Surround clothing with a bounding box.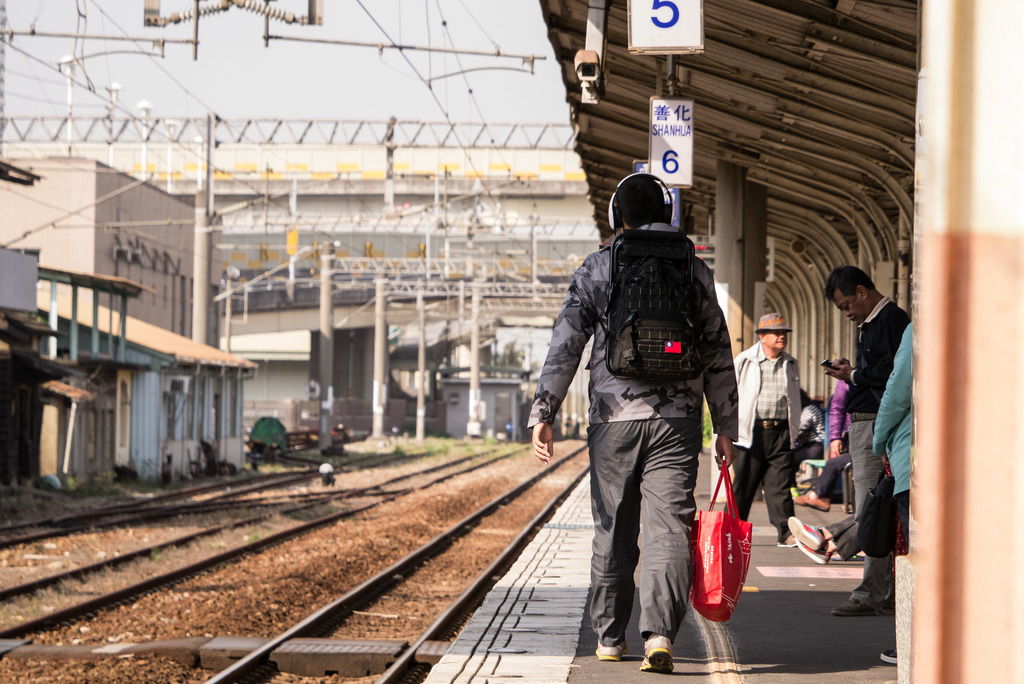
Rect(556, 151, 755, 650).
